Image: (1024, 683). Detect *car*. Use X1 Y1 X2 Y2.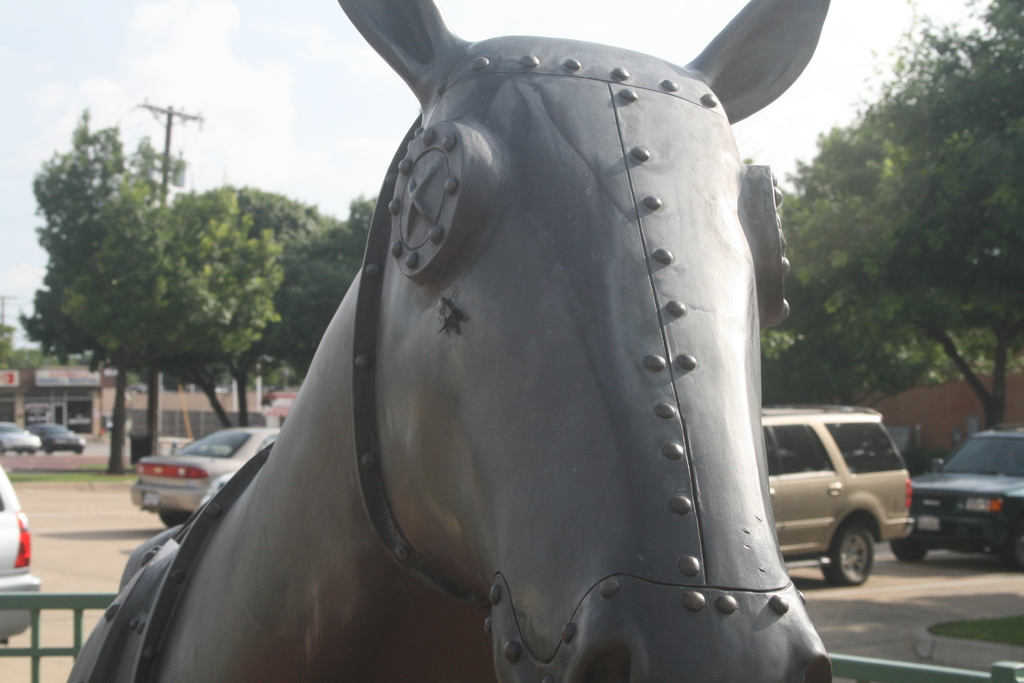
0 420 42 454.
